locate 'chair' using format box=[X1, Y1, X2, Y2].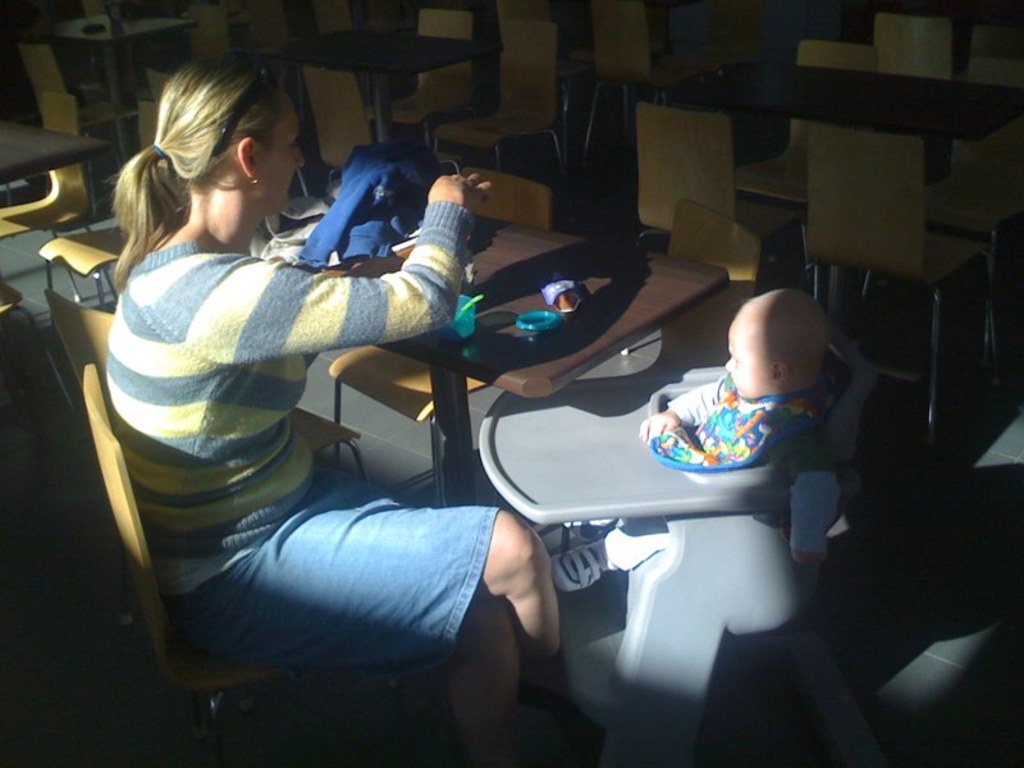
box=[735, 37, 882, 210].
